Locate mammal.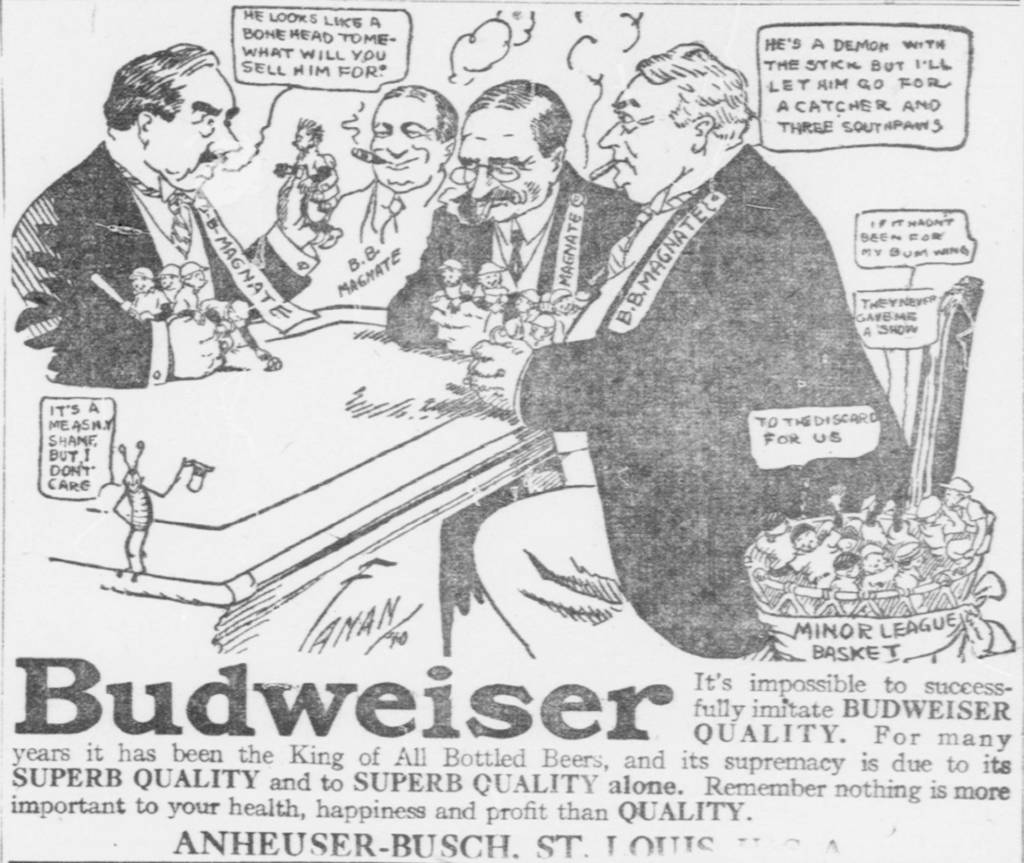
Bounding box: 178 257 205 314.
